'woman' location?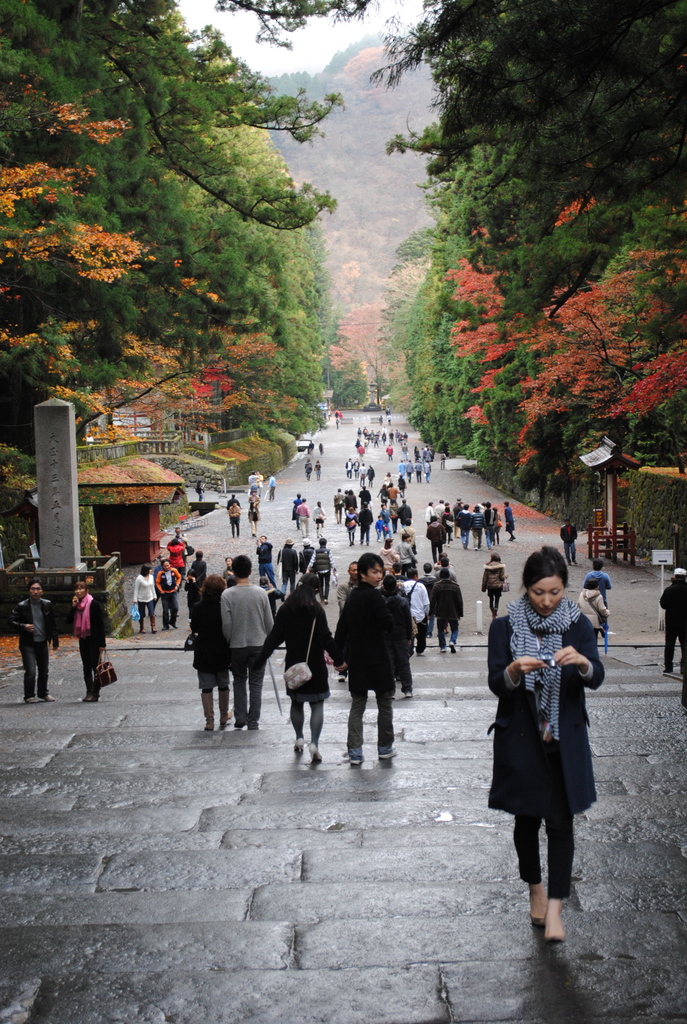
(x1=256, y1=570, x2=344, y2=763)
